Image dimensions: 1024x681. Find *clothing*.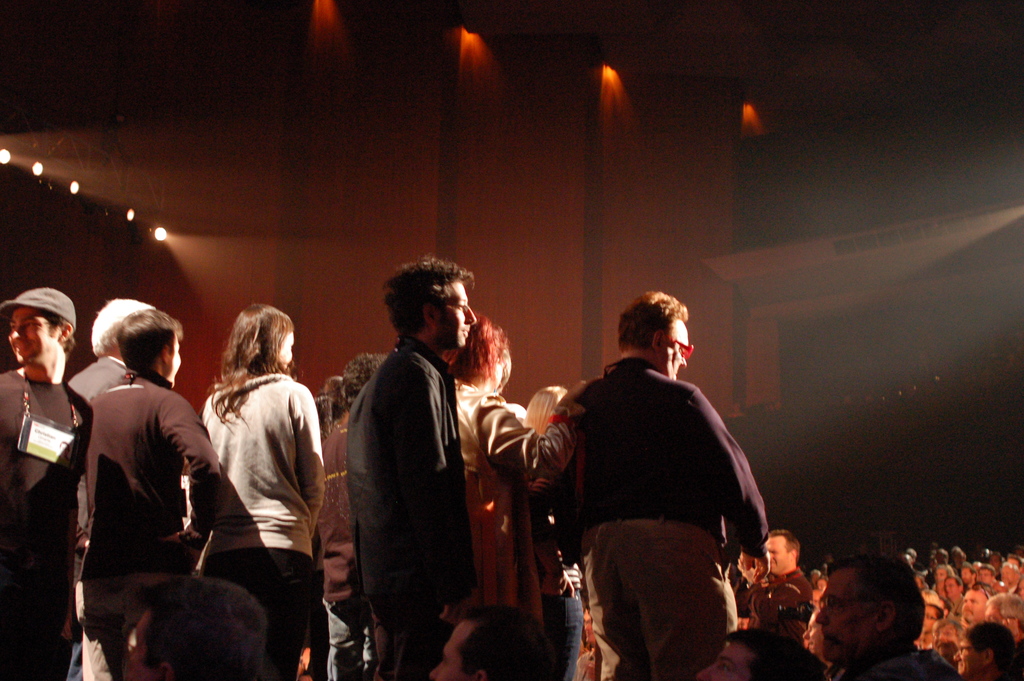
detection(309, 415, 375, 680).
